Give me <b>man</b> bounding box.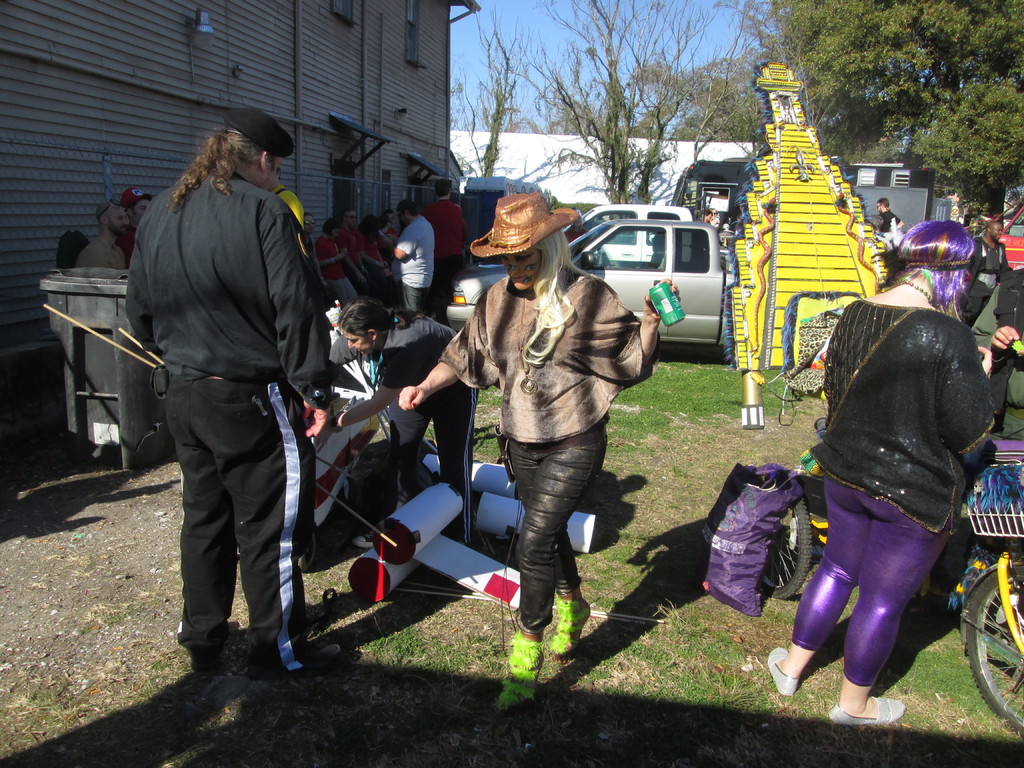
876, 200, 904, 236.
